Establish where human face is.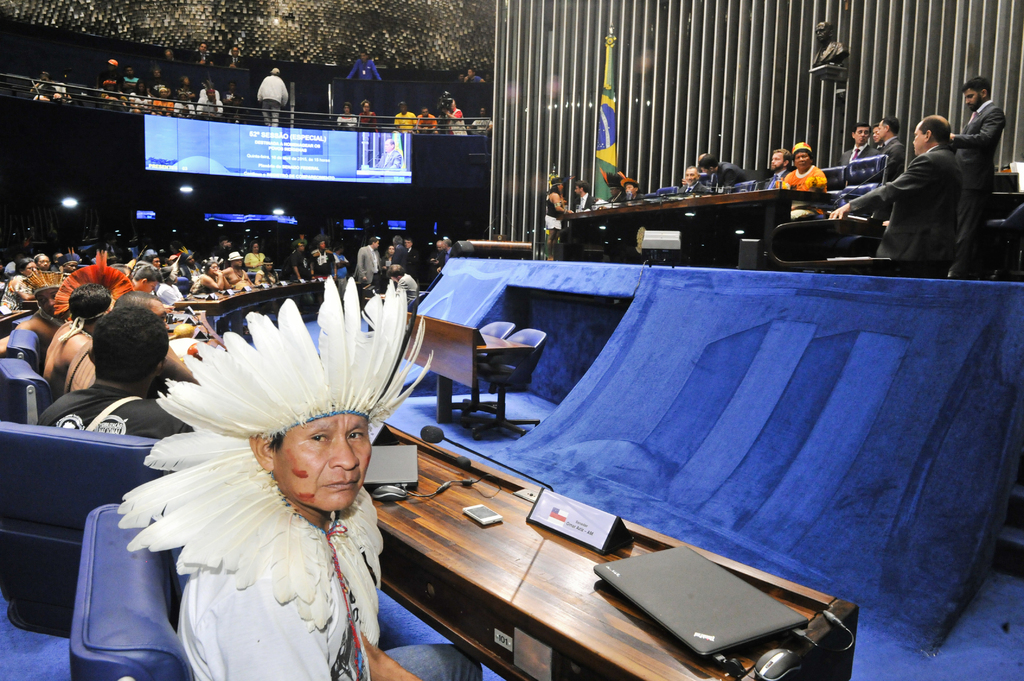
Established at box=[360, 54, 365, 61].
